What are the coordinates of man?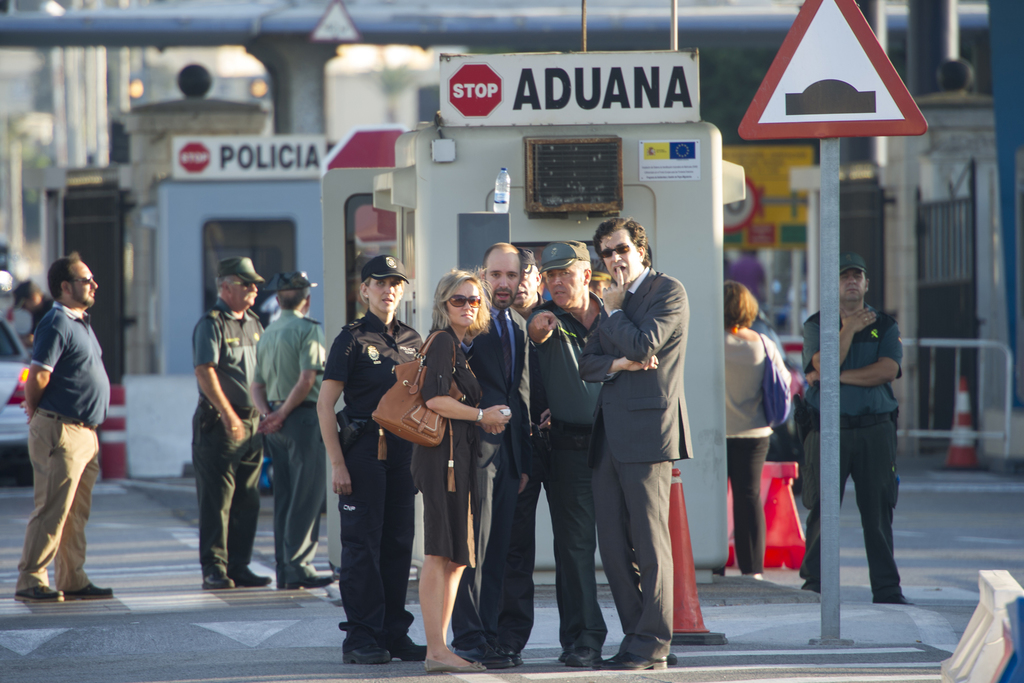
pyautogui.locateOnScreen(11, 235, 113, 612).
